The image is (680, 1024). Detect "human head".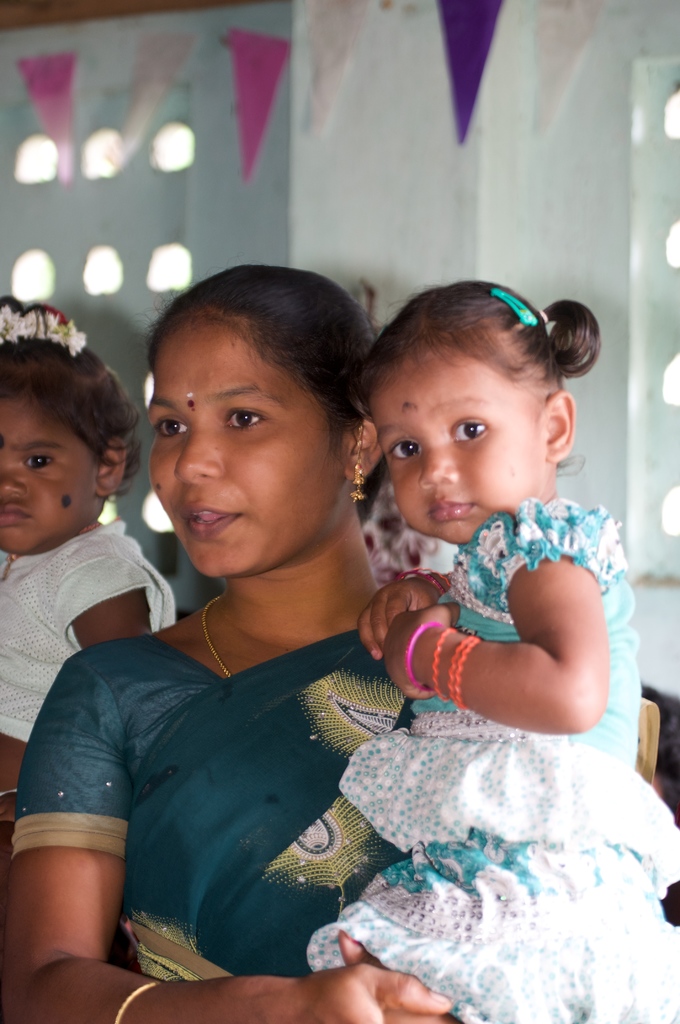
Detection: (left=342, top=262, right=581, bottom=541).
